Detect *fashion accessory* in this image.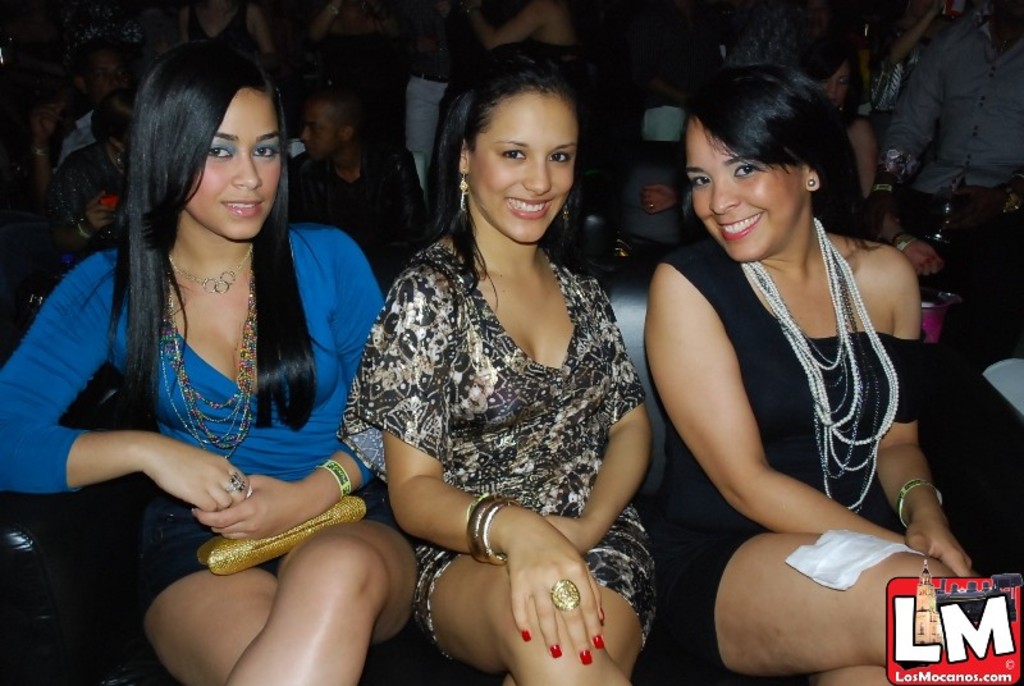
Detection: [577, 648, 591, 666].
